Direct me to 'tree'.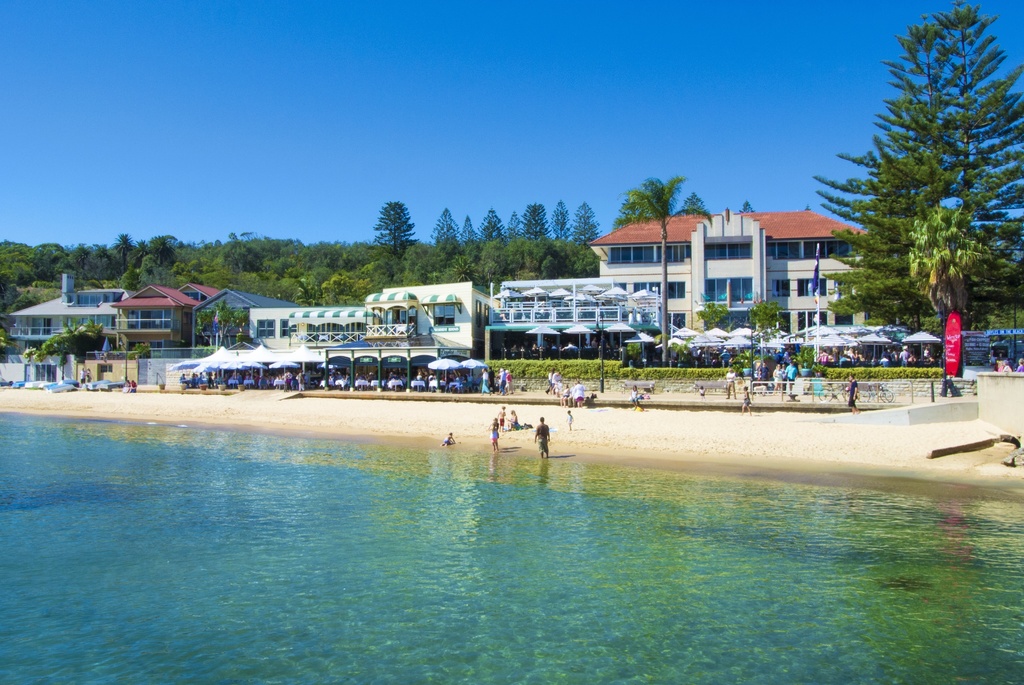
Direction: detection(623, 177, 687, 370).
